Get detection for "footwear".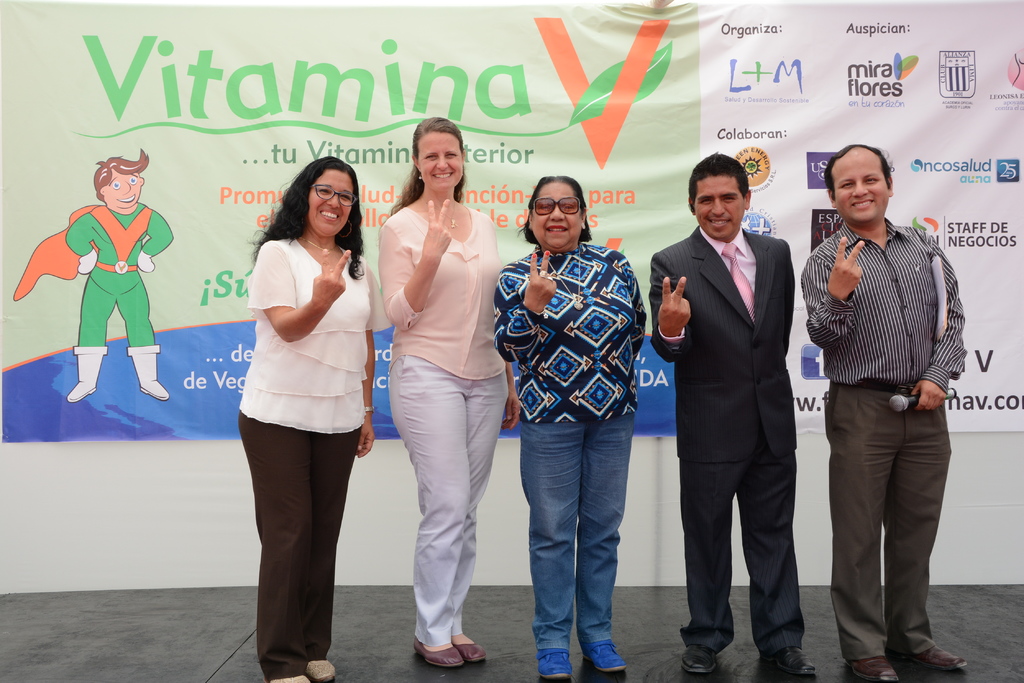
Detection: left=582, top=639, right=628, bottom=673.
